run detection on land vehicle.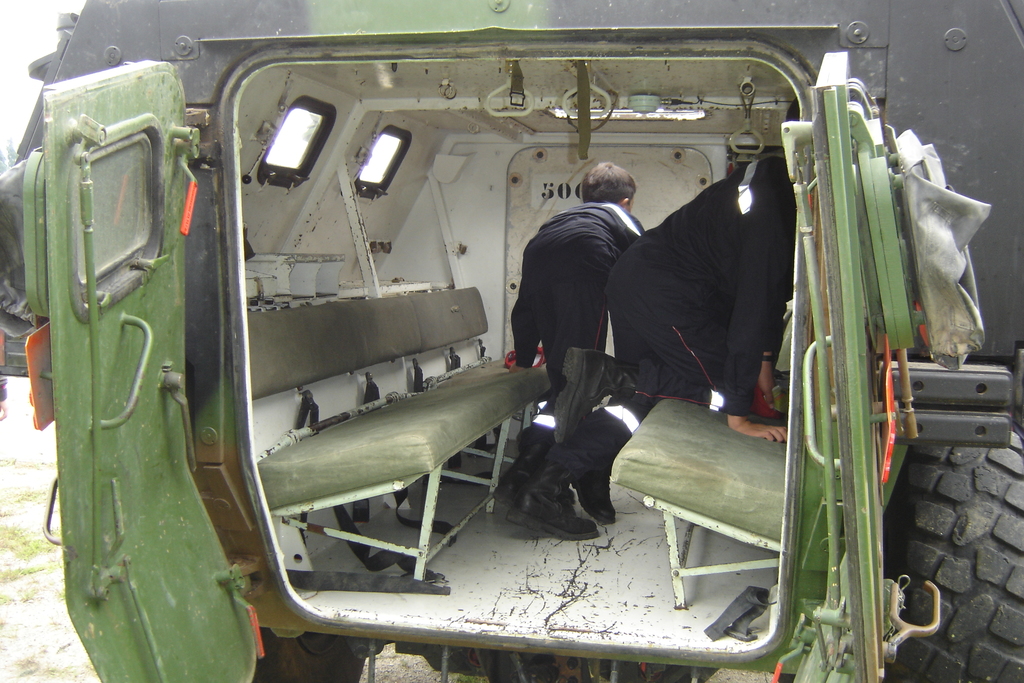
Result: region(3, 0, 1021, 682).
